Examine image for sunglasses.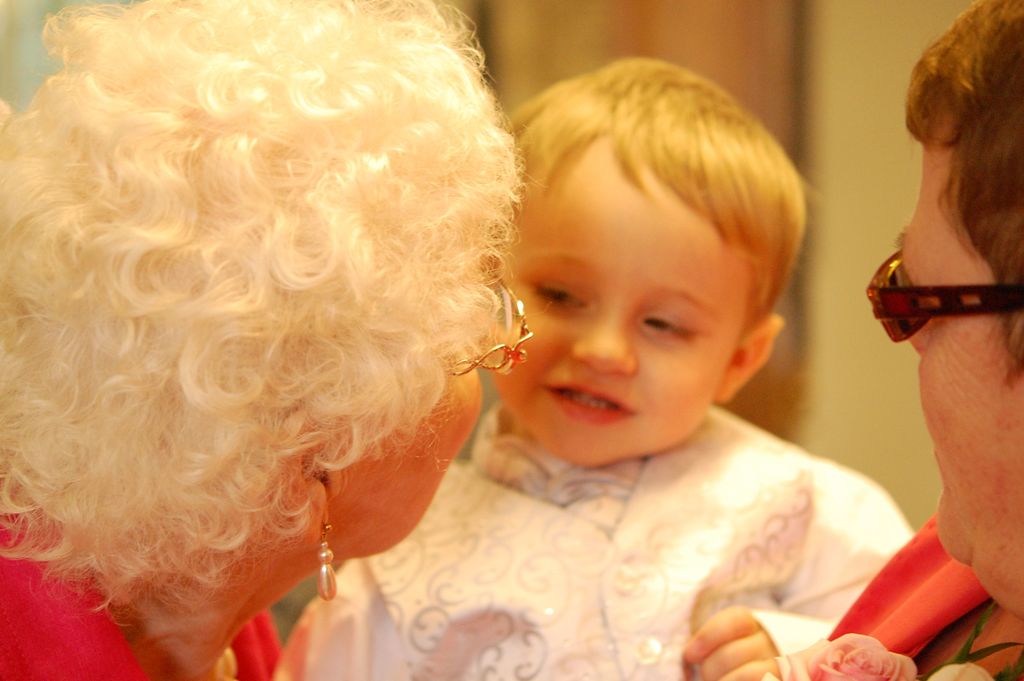
Examination result: box(867, 249, 1023, 349).
